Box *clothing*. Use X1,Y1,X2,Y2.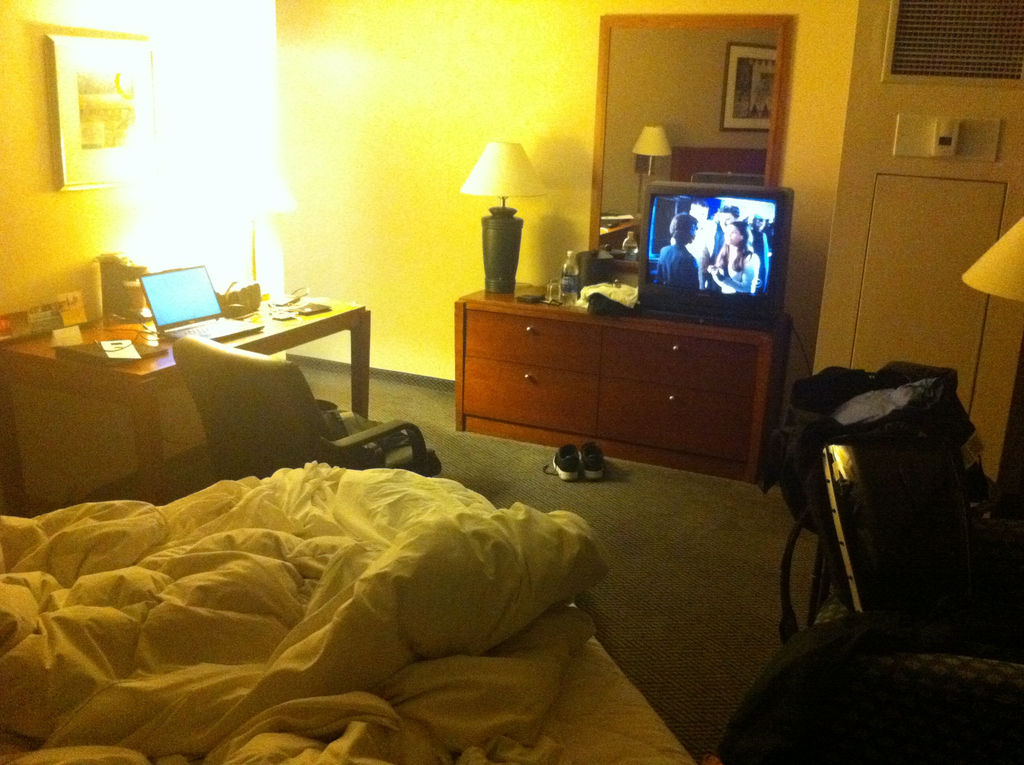
659,242,708,291.
